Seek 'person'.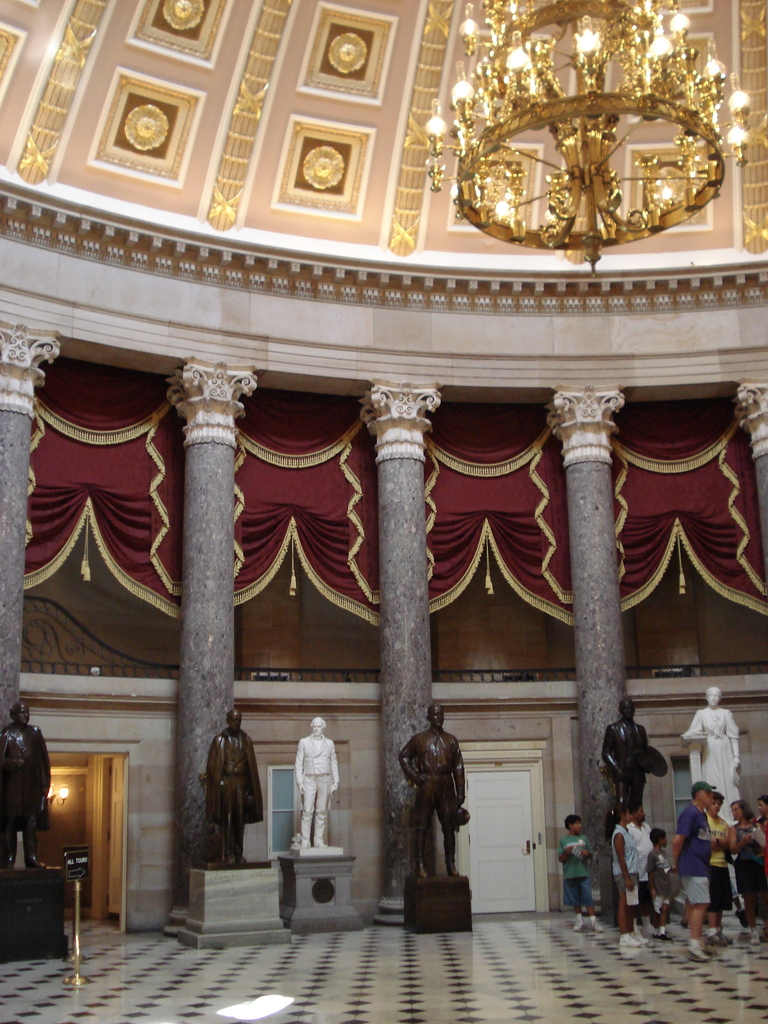
pyautogui.locateOnScreen(196, 703, 262, 867).
